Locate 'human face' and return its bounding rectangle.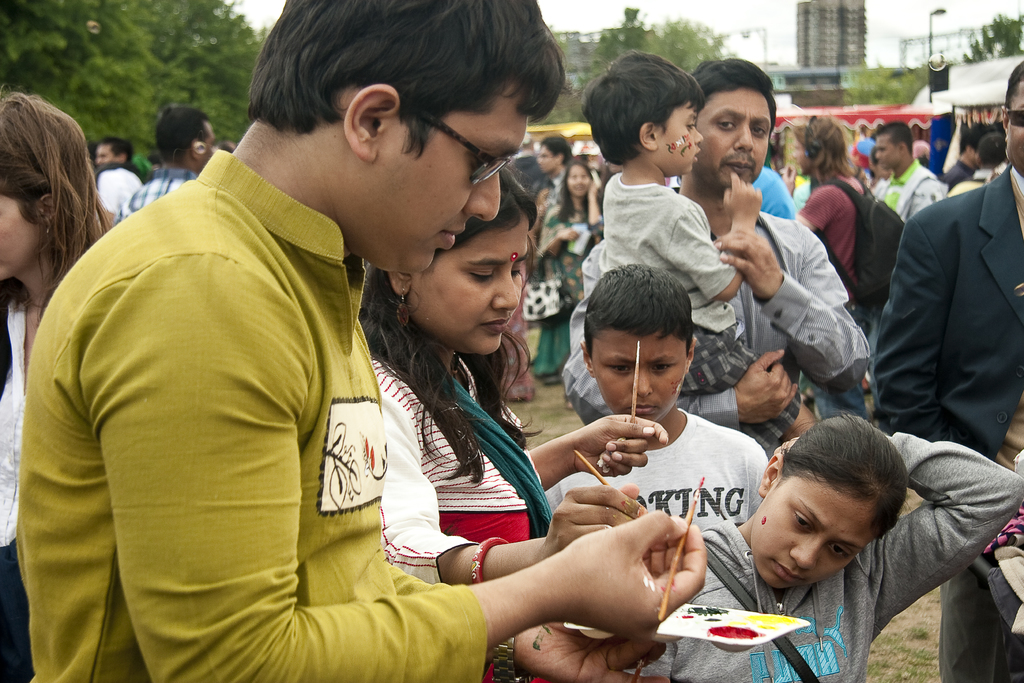
1007/85/1023/168.
